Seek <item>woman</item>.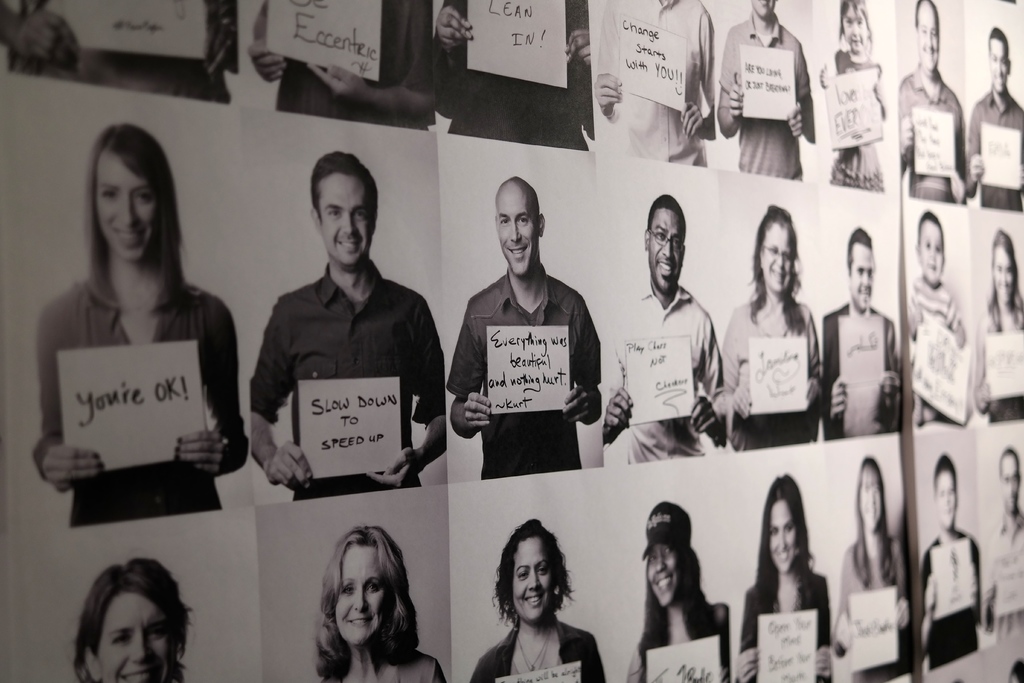
[x1=472, y1=513, x2=606, y2=682].
